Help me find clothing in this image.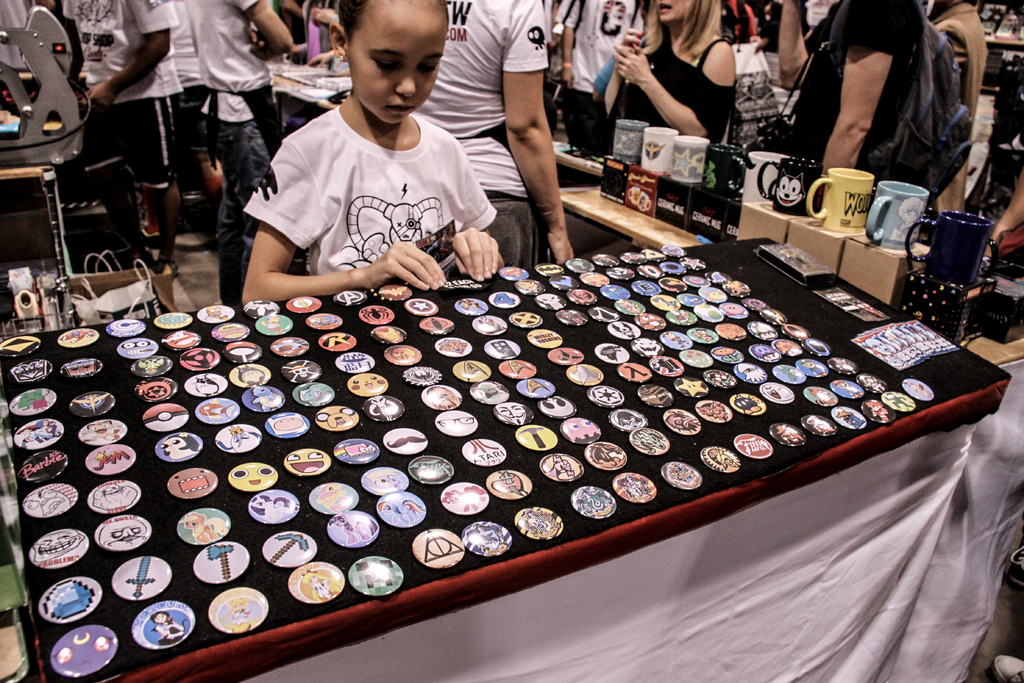
Found it: [x1=175, y1=0, x2=200, y2=162].
